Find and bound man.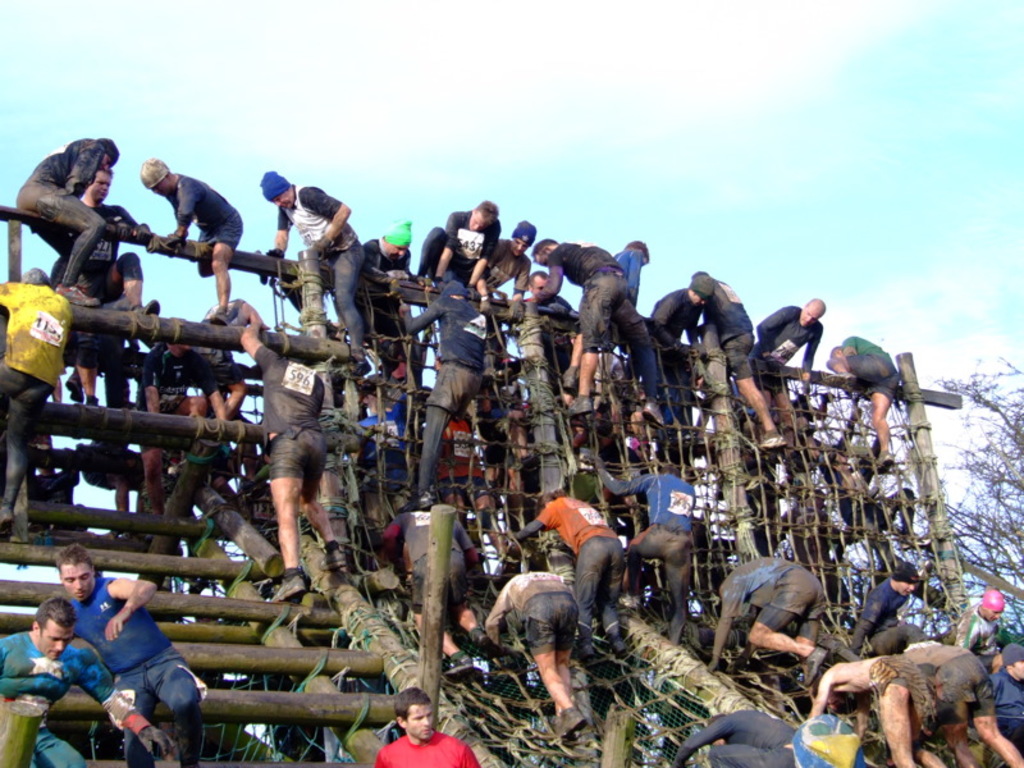
Bound: detection(808, 663, 951, 767).
